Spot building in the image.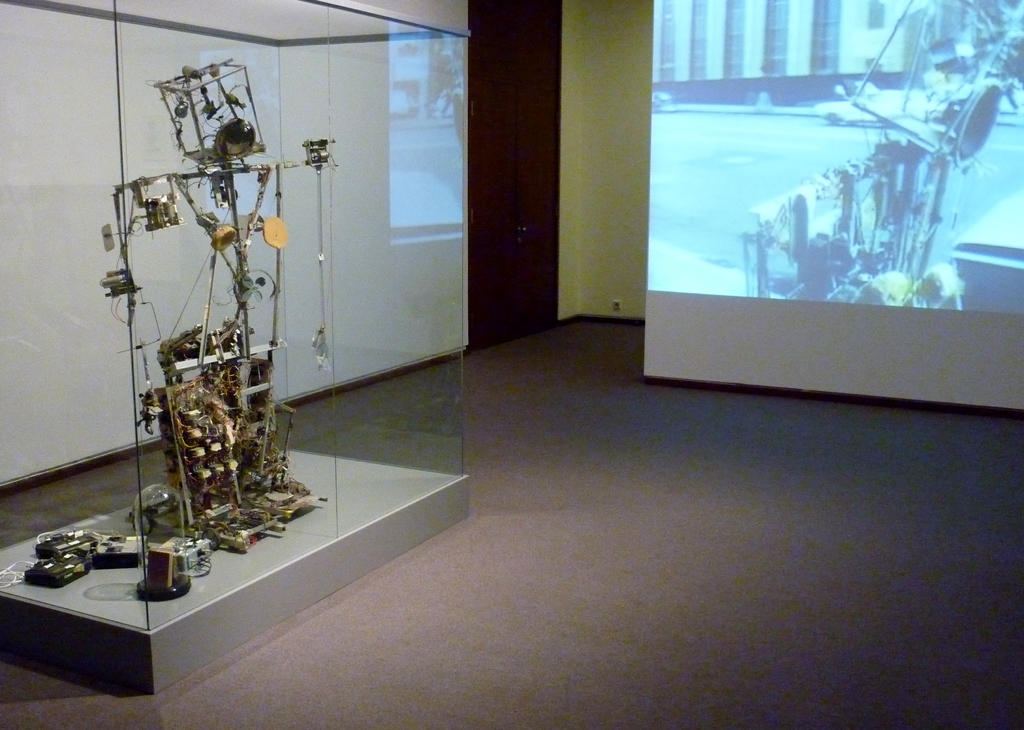
building found at pyautogui.locateOnScreen(3, 0, 1023, 729).
